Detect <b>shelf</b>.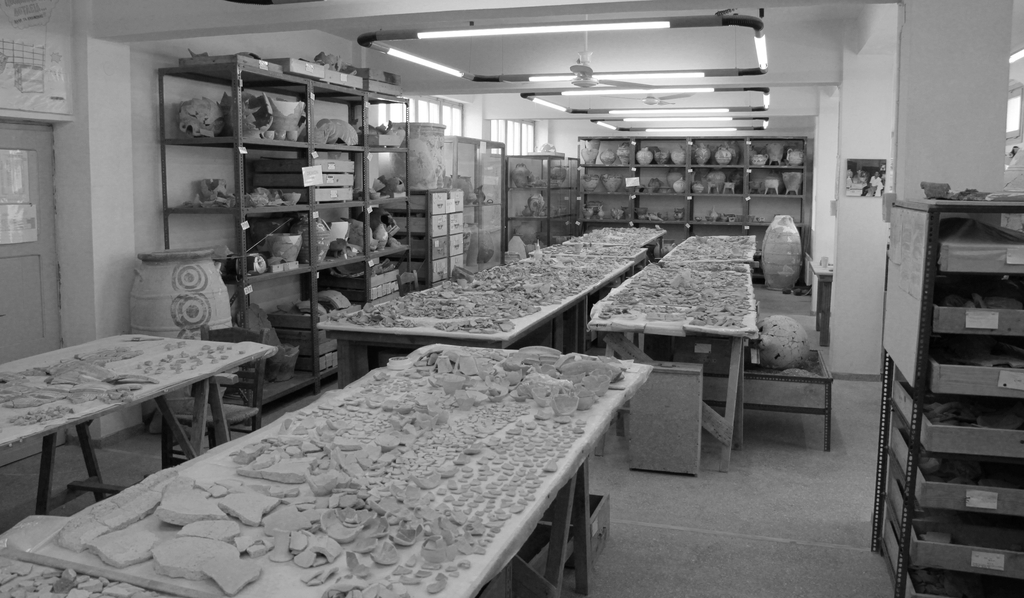
Detected at box(364, 254, 419, 302).
